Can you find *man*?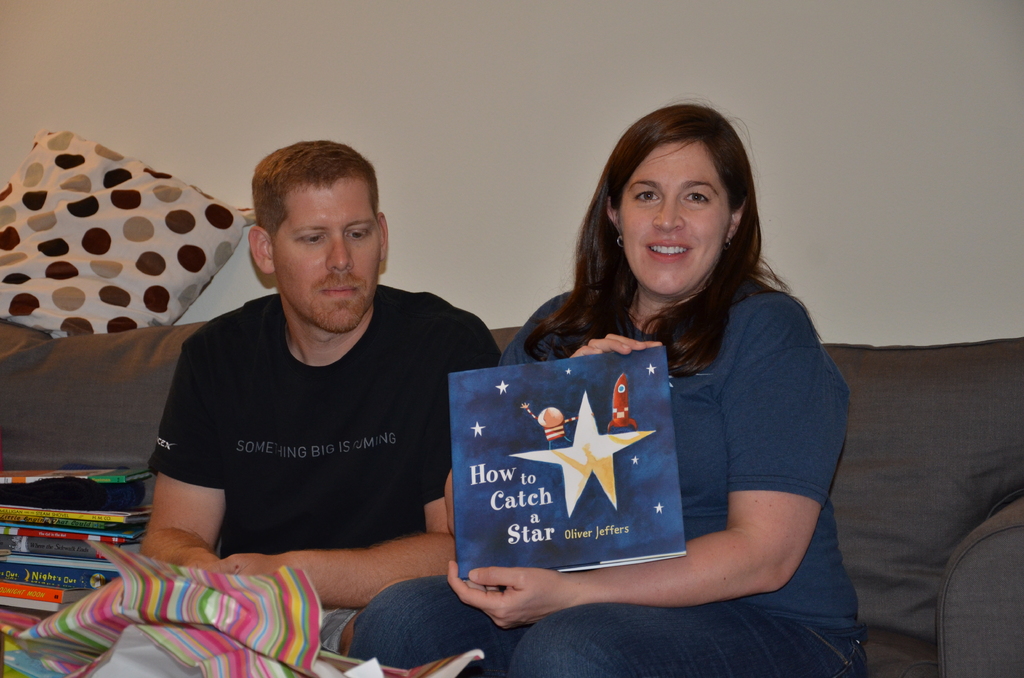
Yes, bounding box: x1=135 y1=143 x2=500 y2=654.
